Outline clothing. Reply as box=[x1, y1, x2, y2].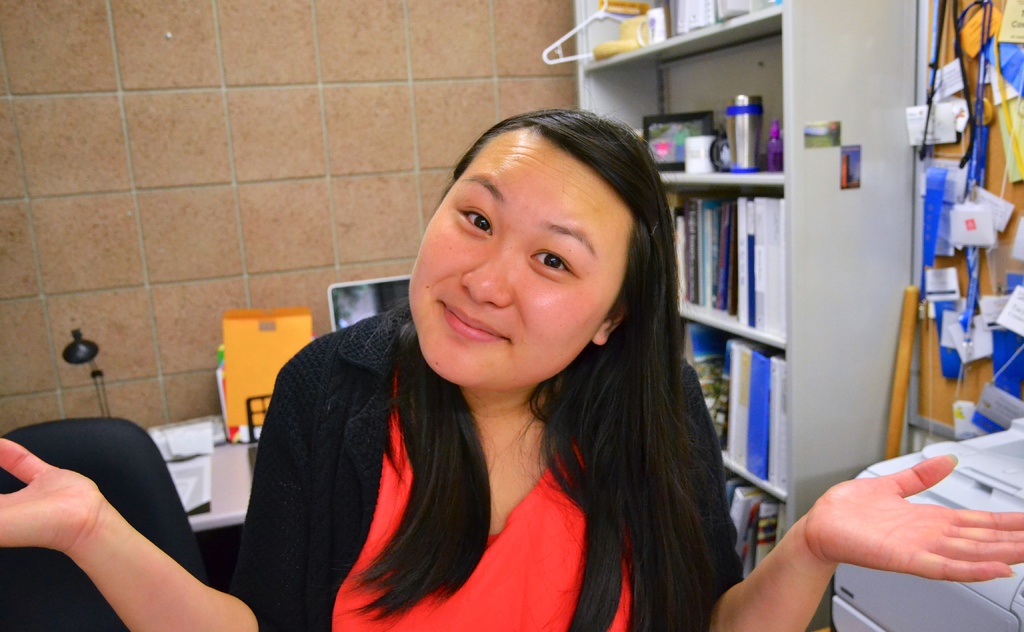
box=[191, 290, 681, 631].
